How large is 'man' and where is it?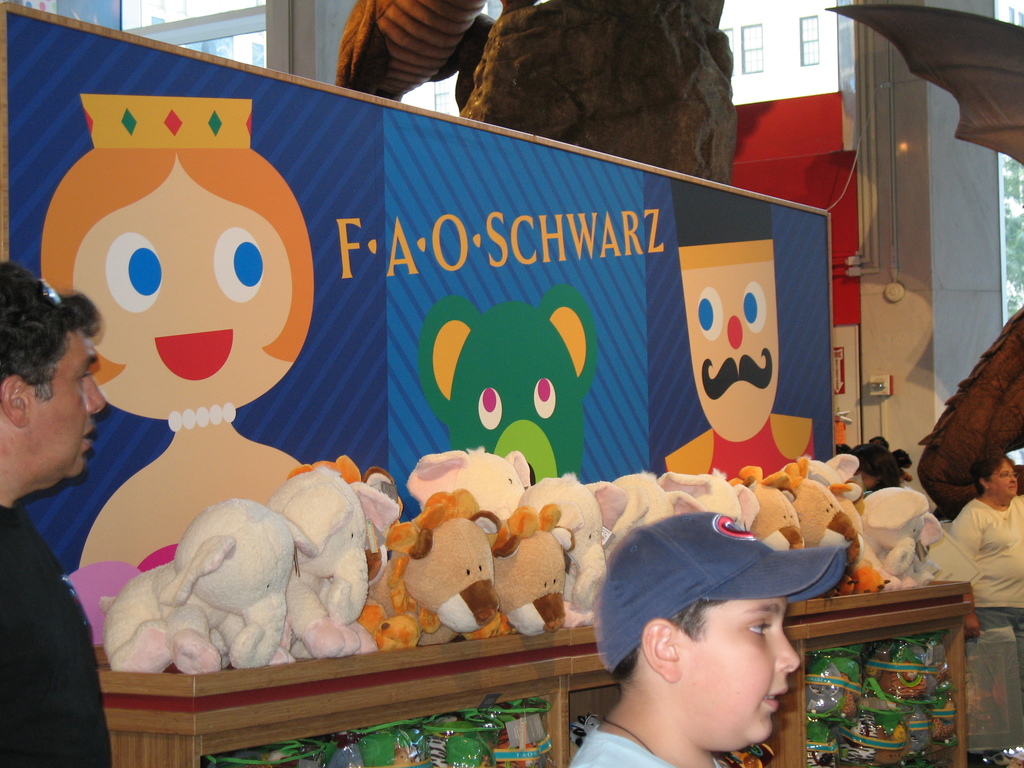
Bounding box: 555/511/881/767.
